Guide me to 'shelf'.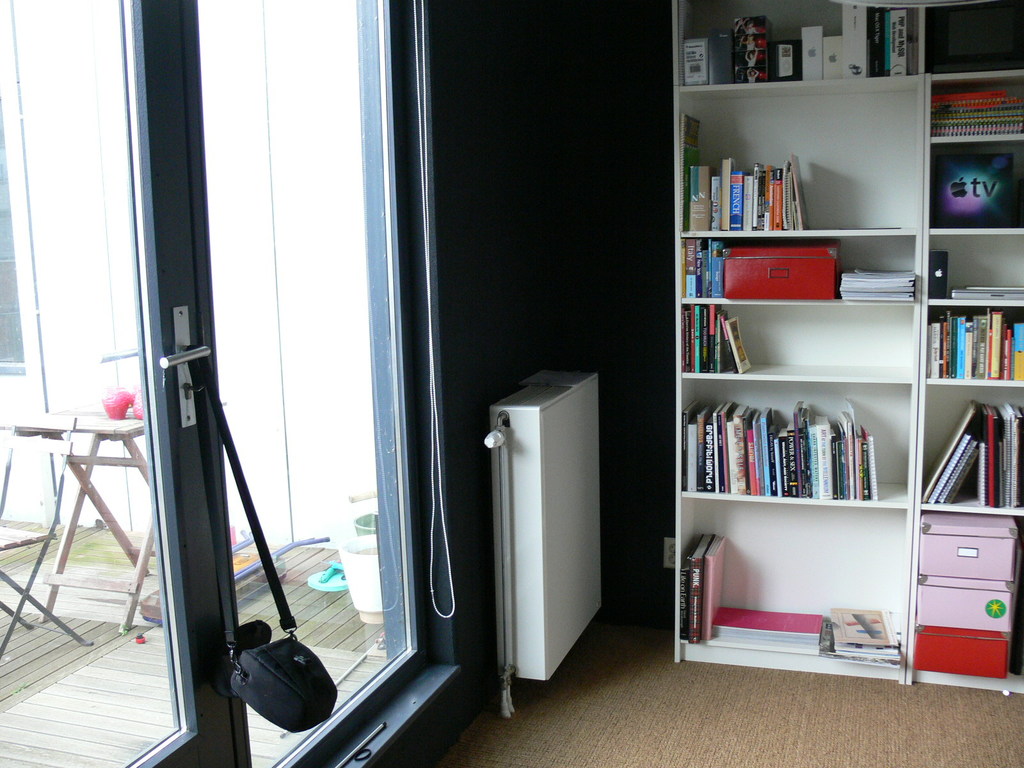
Guidance: <region>926, 0, 1023, 703</region>.
